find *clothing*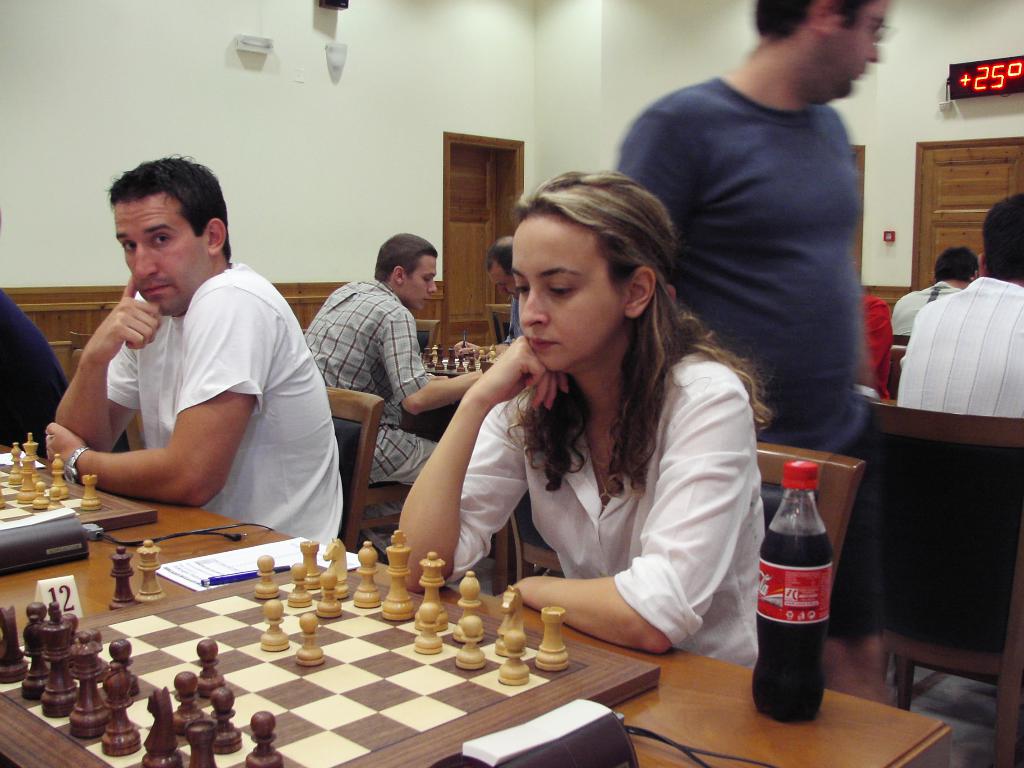
region(0, 285, 70, 458)
